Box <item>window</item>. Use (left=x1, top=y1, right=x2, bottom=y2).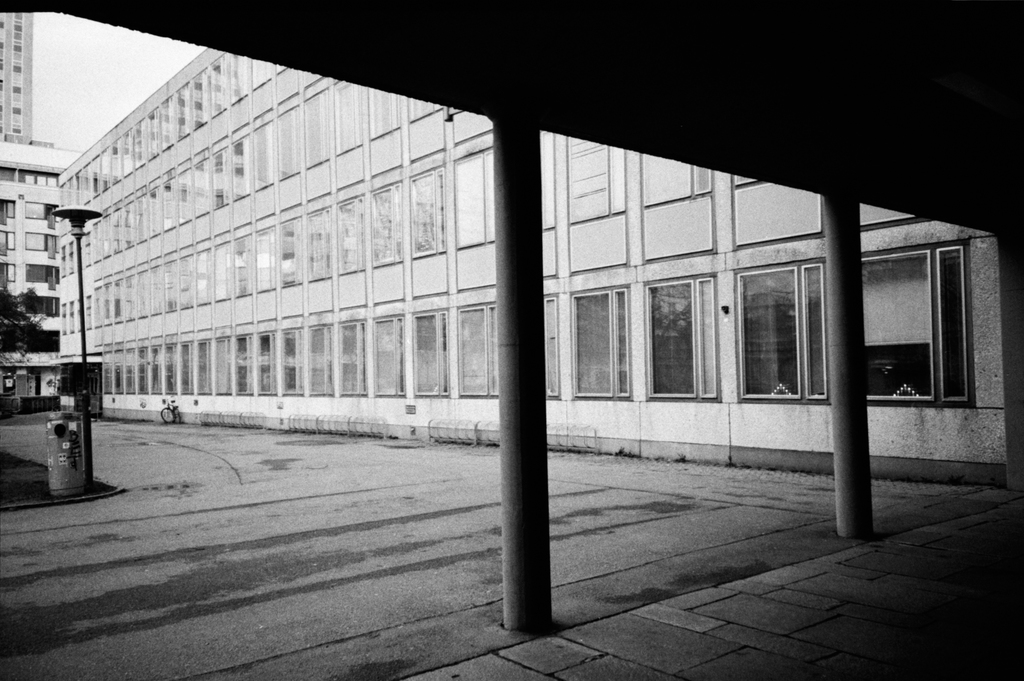
(left=458, top=303, right=506, bottom=398).
